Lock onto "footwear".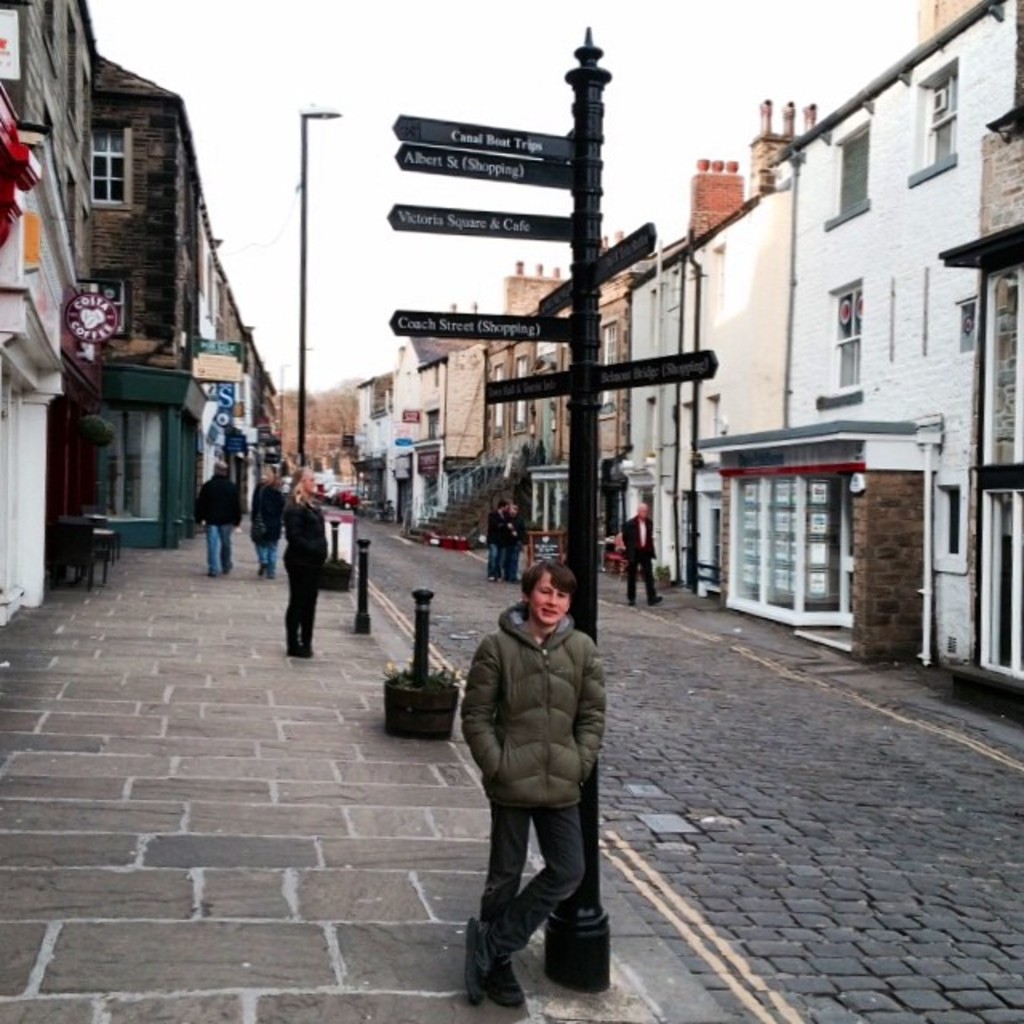
Locked: [509, 574, 525, 590].
